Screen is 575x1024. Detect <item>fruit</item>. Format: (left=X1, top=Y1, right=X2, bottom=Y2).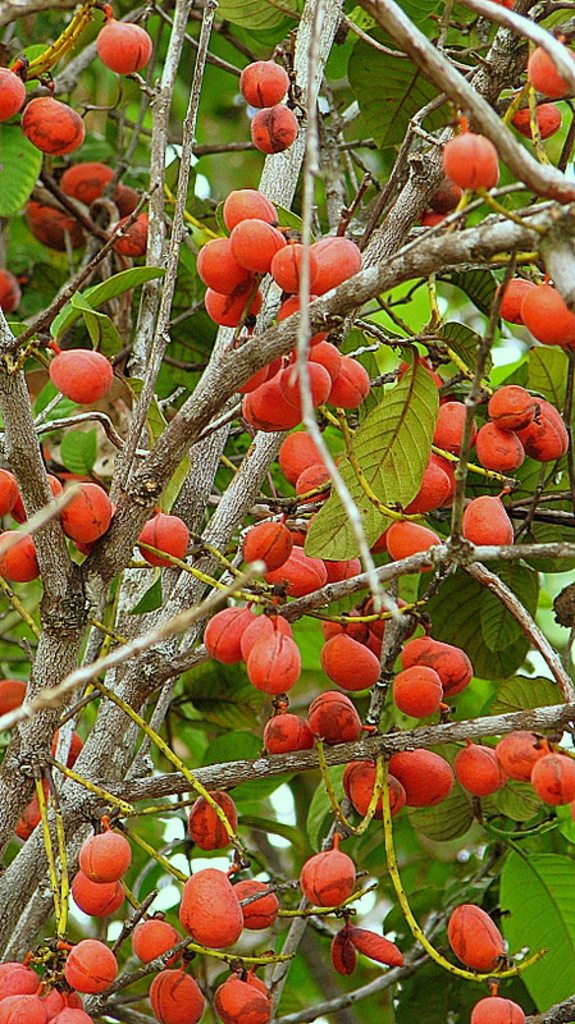
(left=264, top=708, right=314, bottom=750).
